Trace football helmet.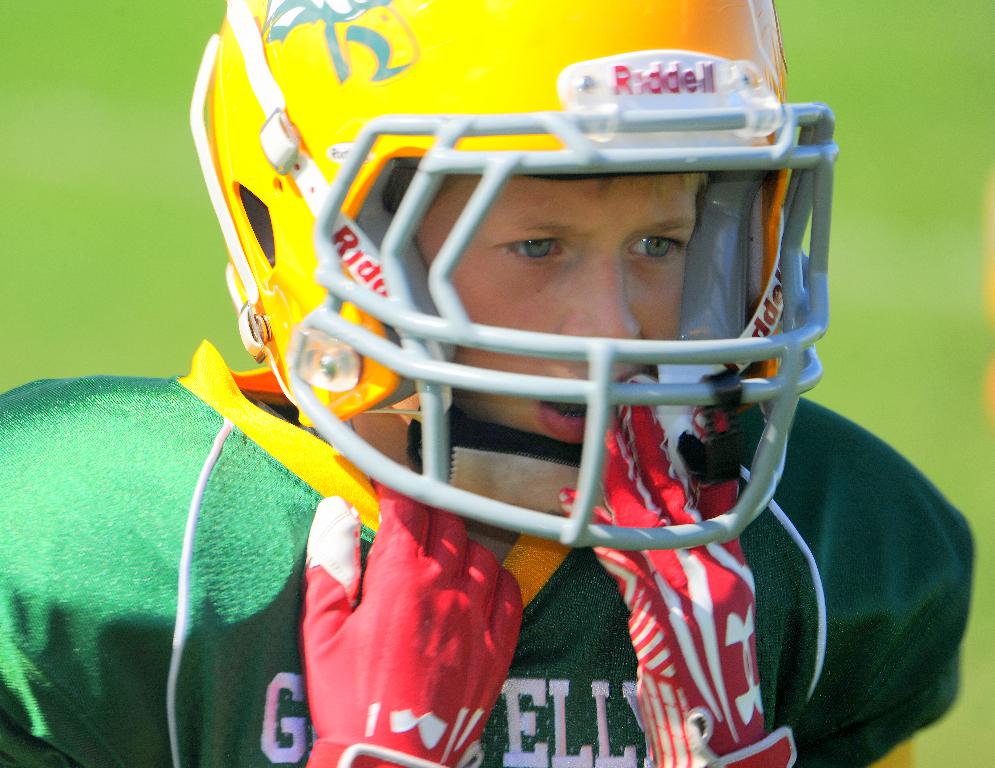
Traced to [184,25,877,604].
